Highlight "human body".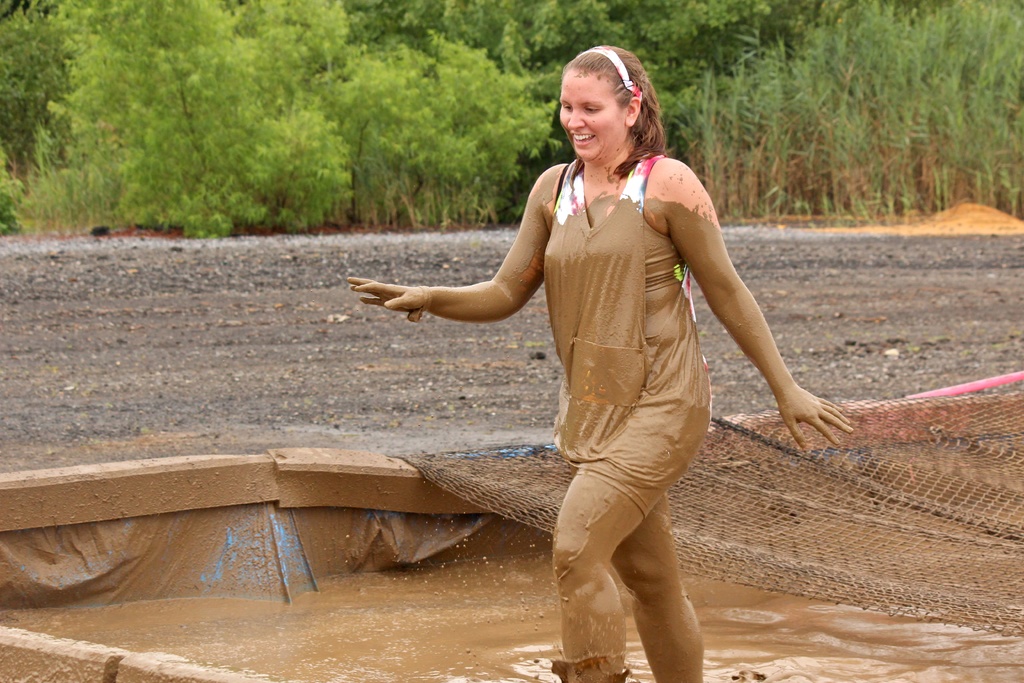
Highlighted region: 377:60:834:652.
